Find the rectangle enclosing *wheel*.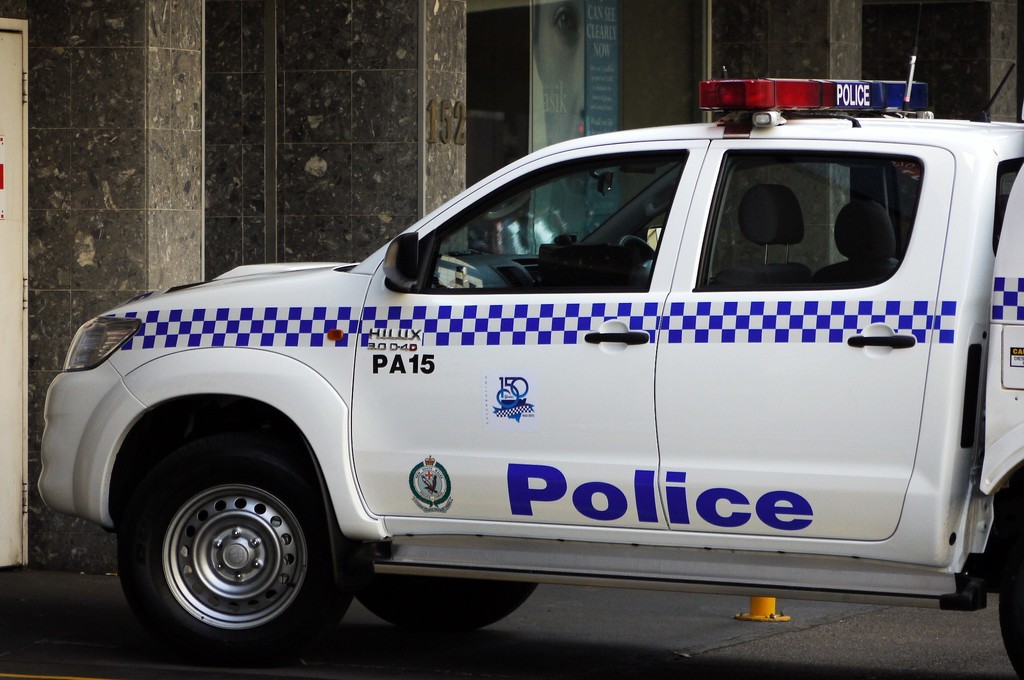
<region>113, 455, 339, 648</region>.
